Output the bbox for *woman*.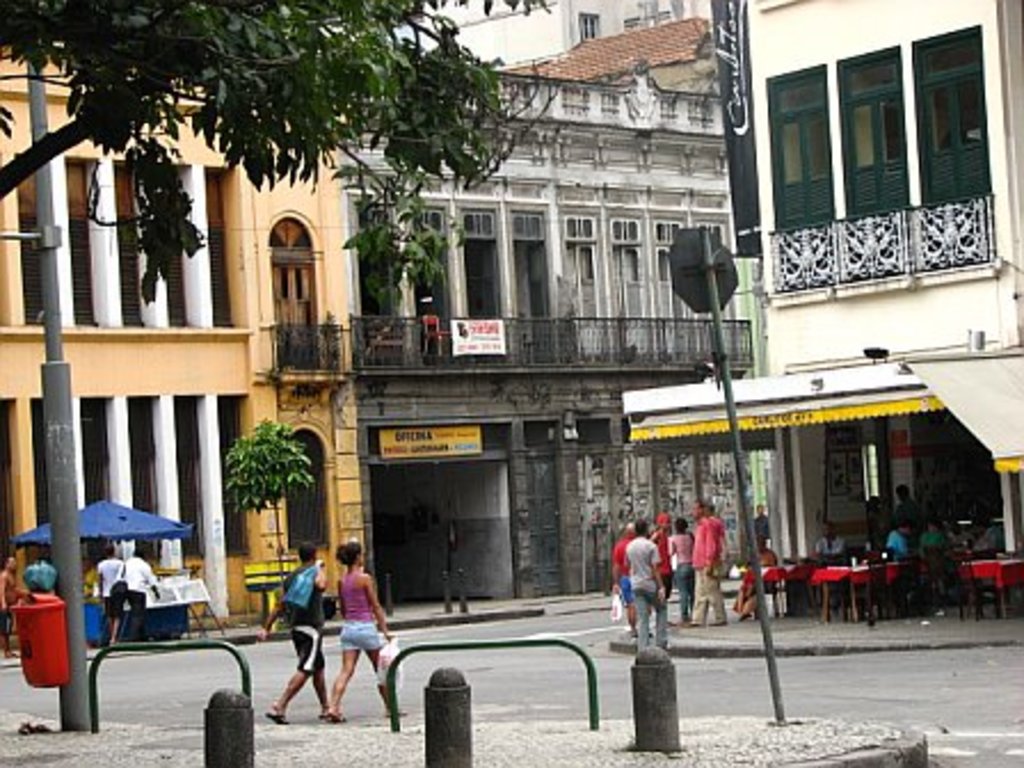
325/542/405/720.
